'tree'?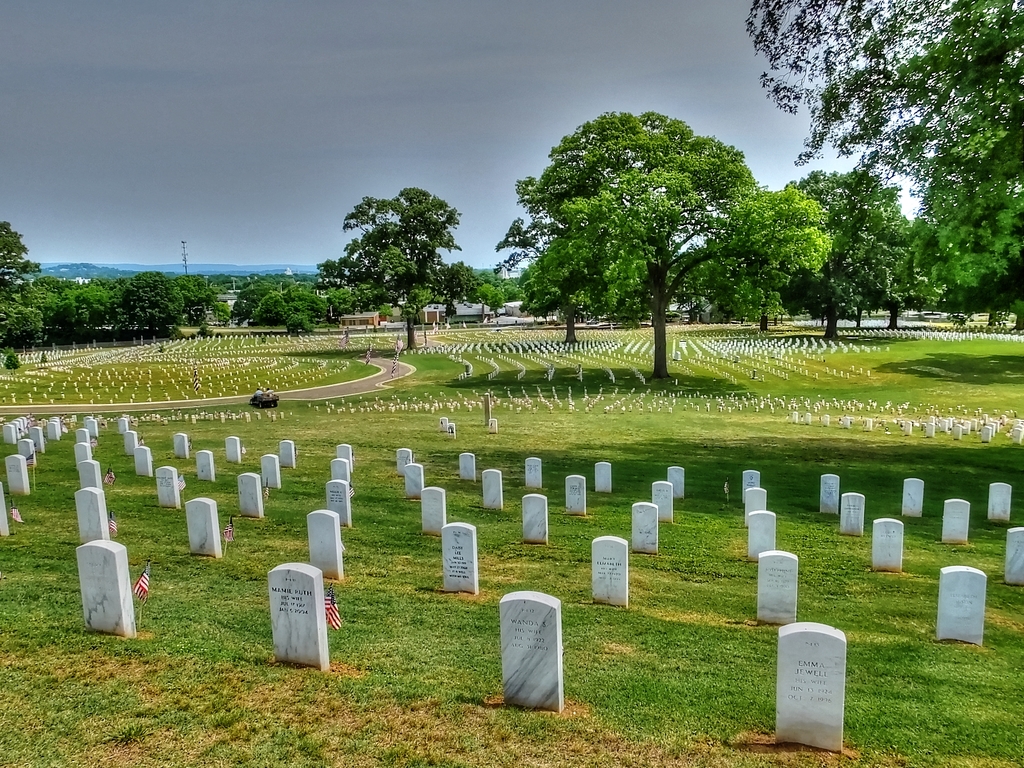
left=721, top=226, right=809, bottom=329
